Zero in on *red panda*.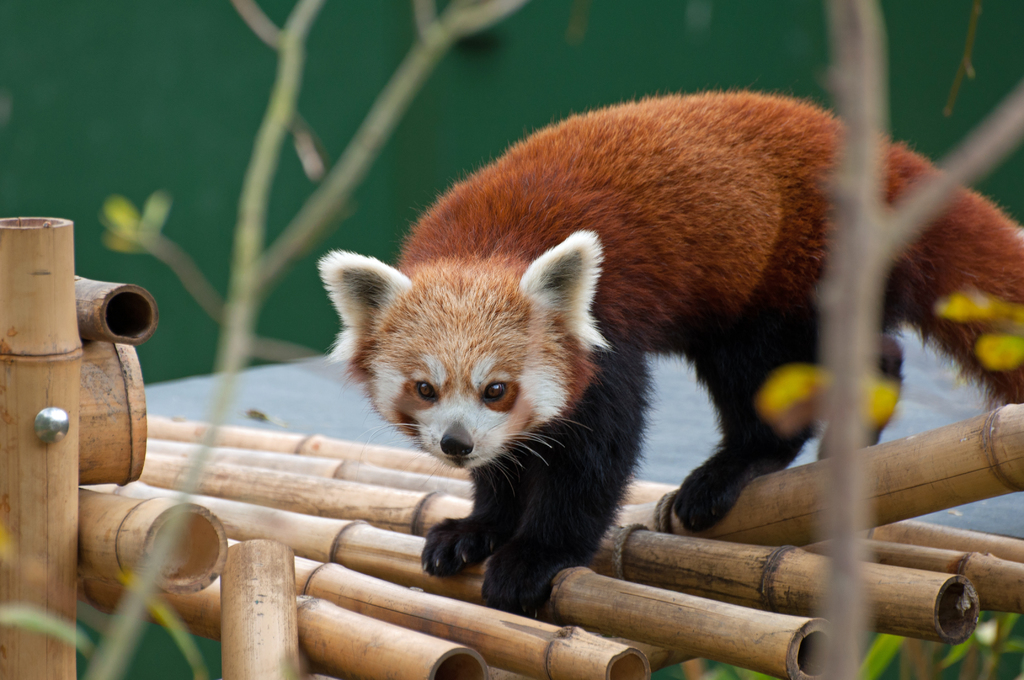
Zeroed in: [317, 93, 1023, 613].
